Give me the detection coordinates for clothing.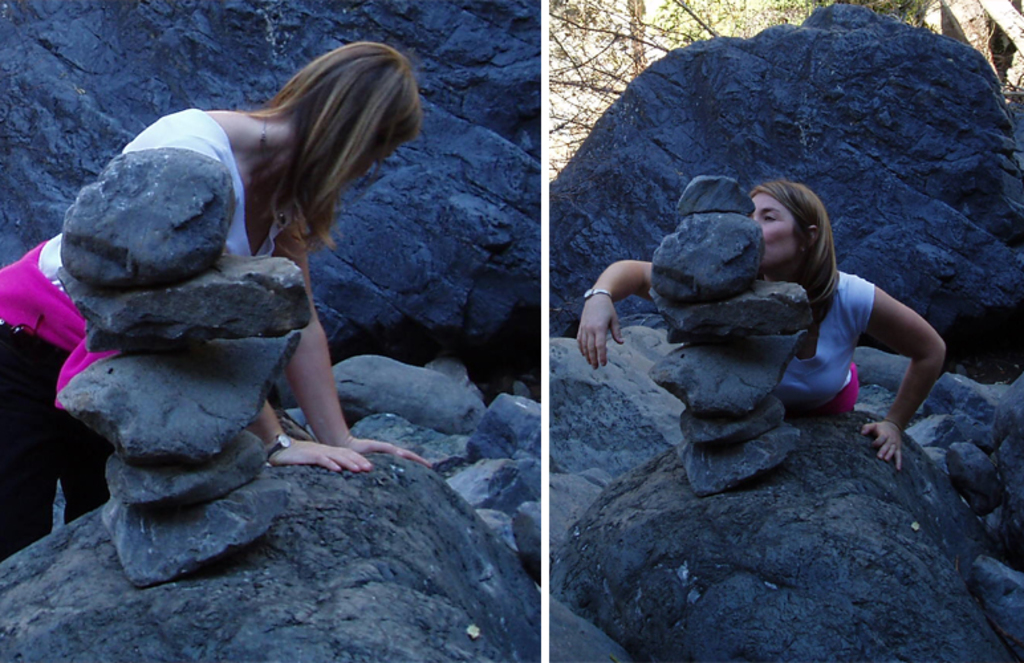
{"x1": 0, "y1": 102, "x2": 298, "y2": 565}.
